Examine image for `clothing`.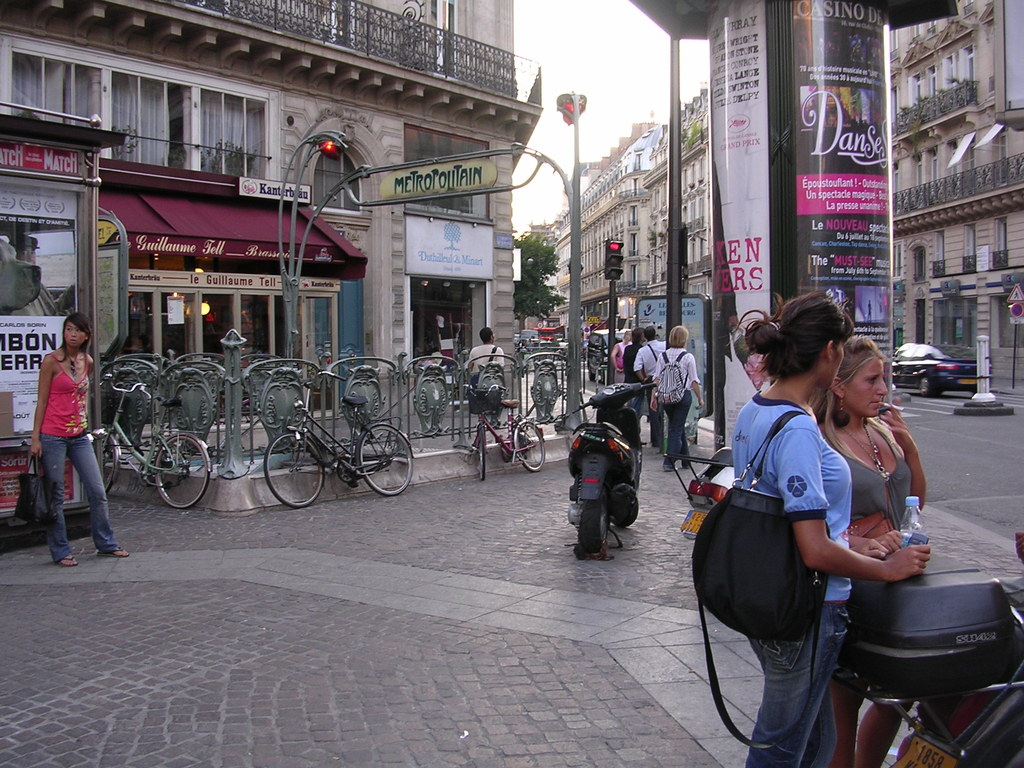
Examination result: pyautogui.locateOnScreen(611, 341, 629, 386).
